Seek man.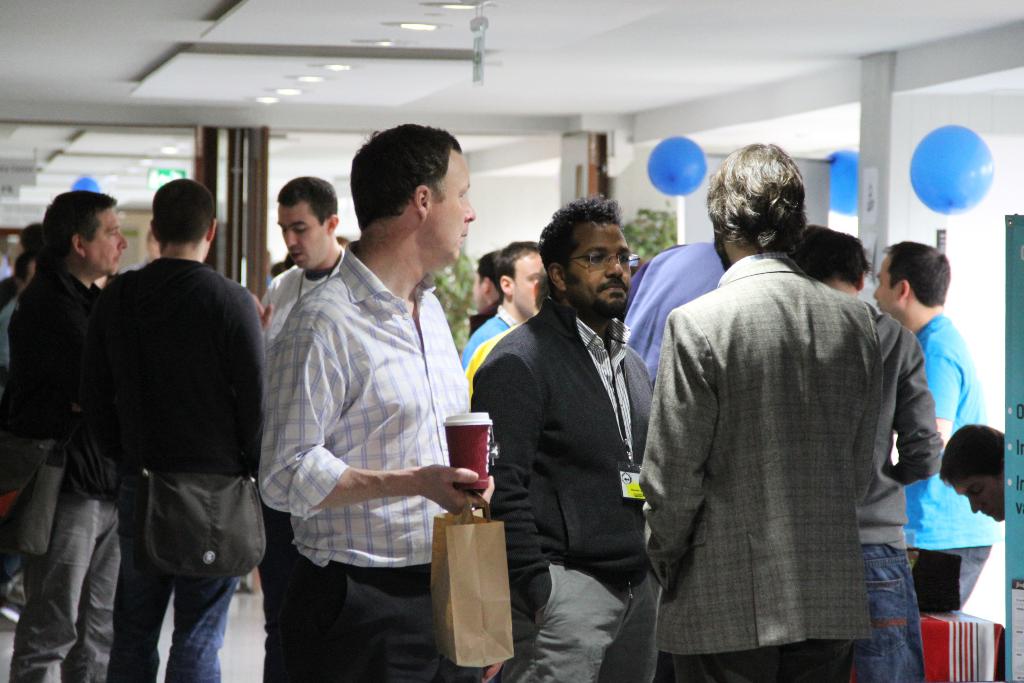
BBox(269, 174, 346, 337).
